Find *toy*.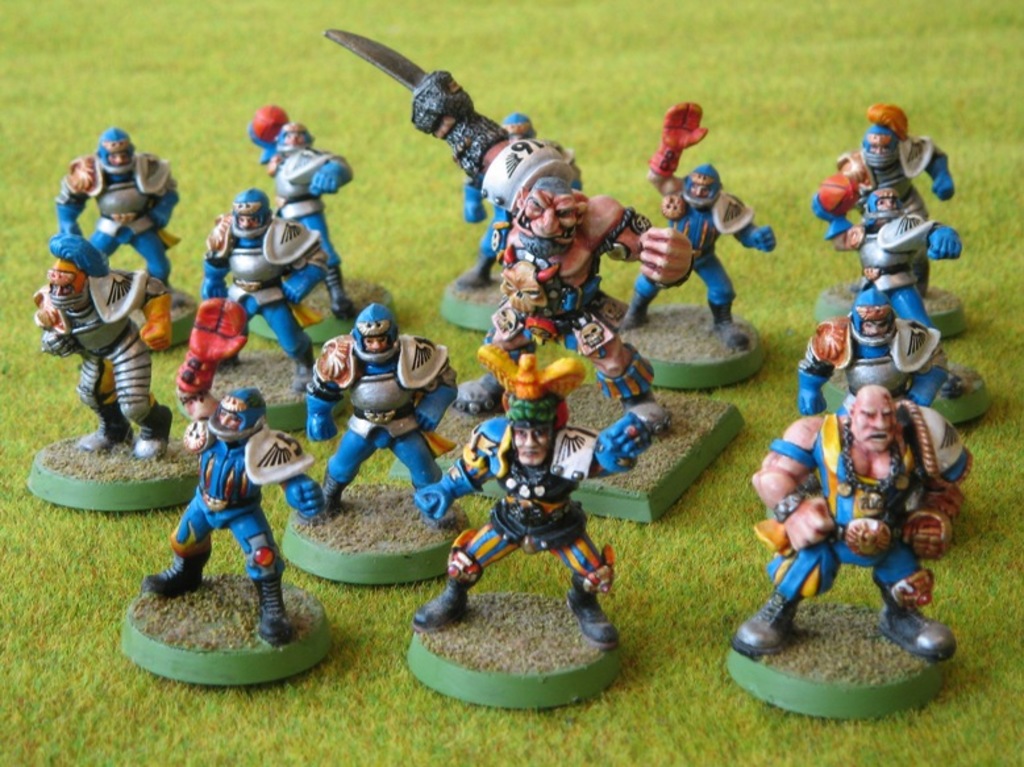
rect(154, 388, 284, 649).
